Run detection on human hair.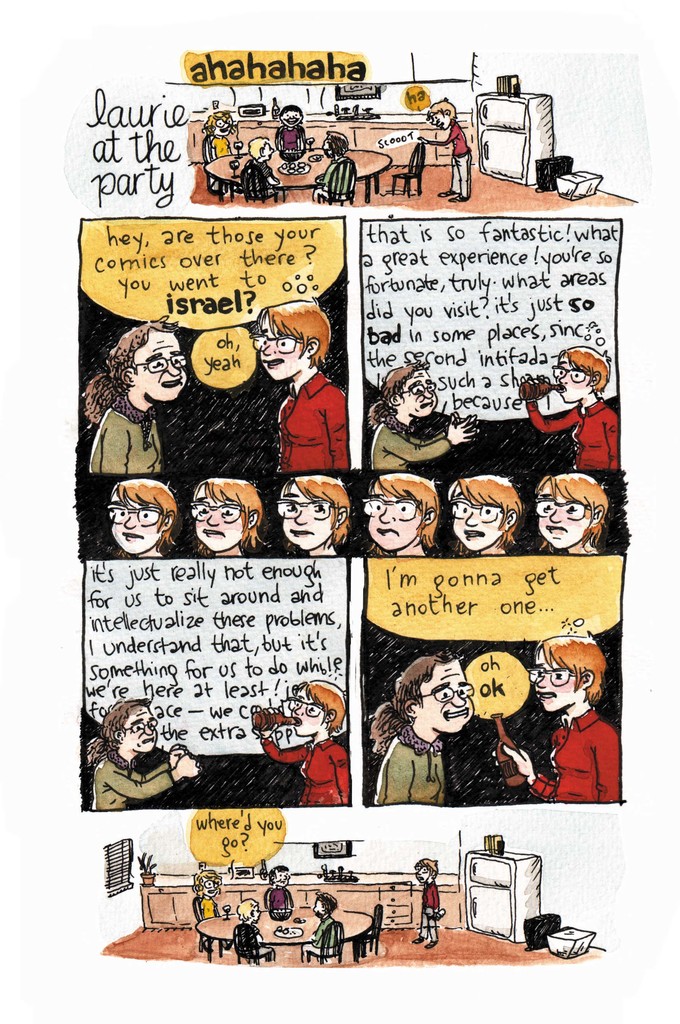
Result: 546, 472, 617, 553.
